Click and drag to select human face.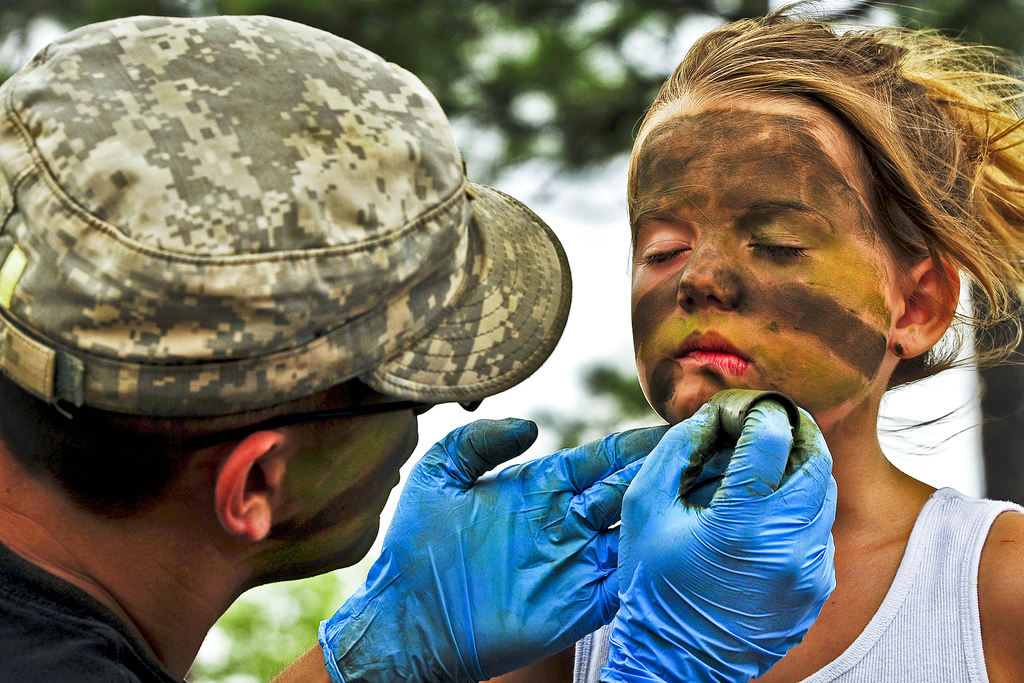
Selection: pyautogui.locateOnScreen(302, 406, 431, 562).
